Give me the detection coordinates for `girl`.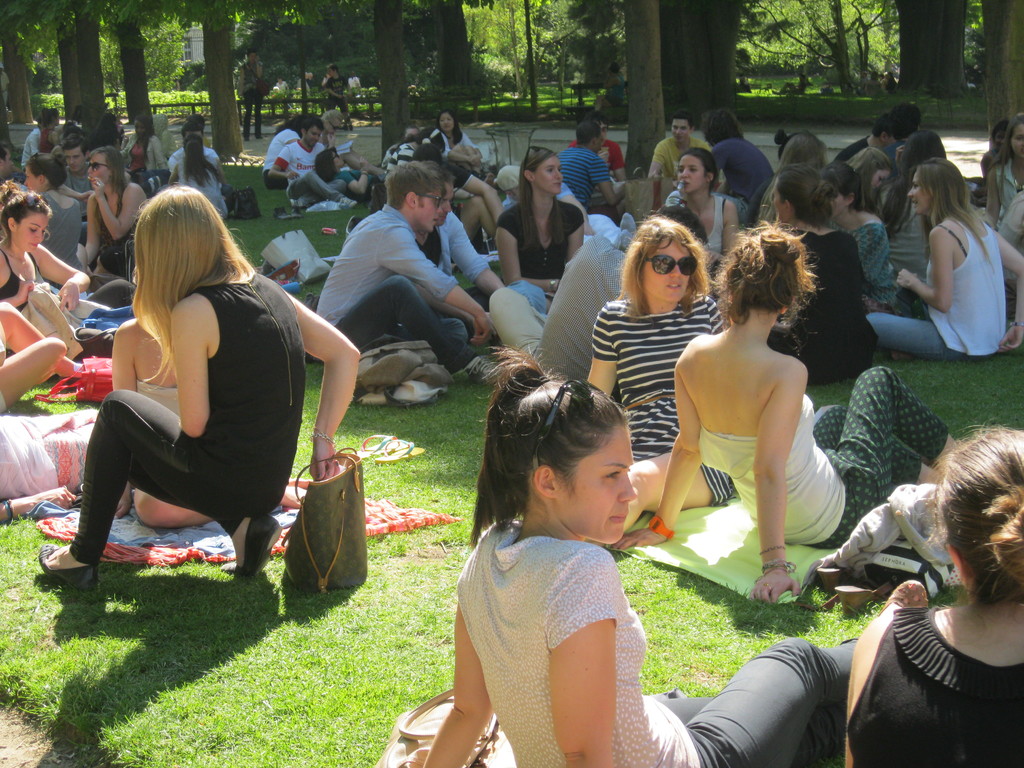
left=0, top=177, right=91, bottom=316.
